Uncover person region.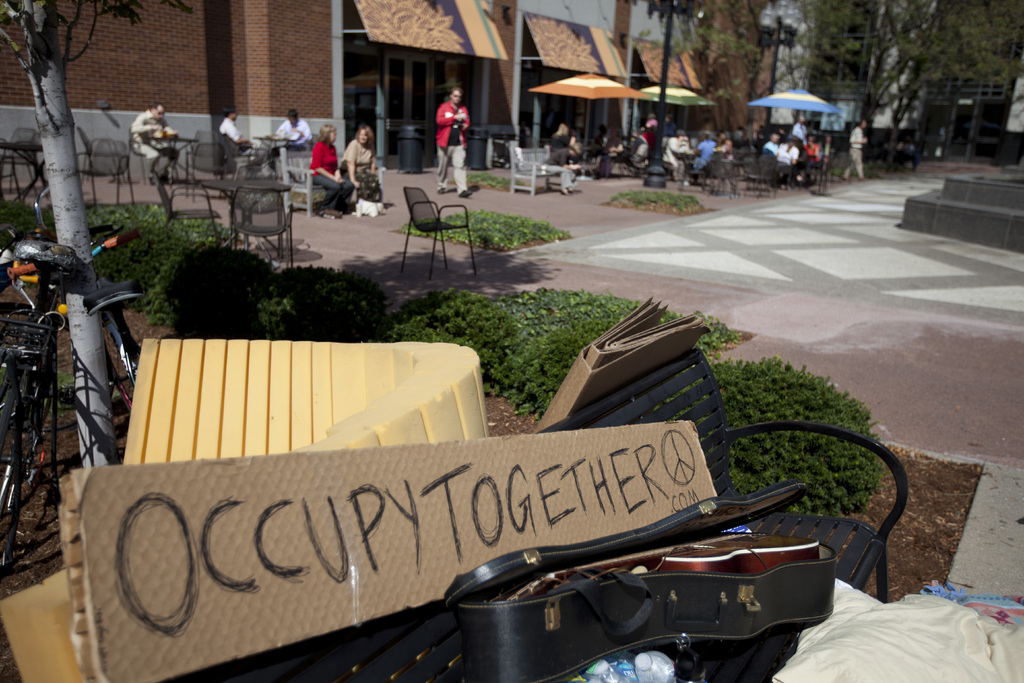
Uncovered: {"left": 714, "top": 132, "right": 733, "bottom": 163}.
